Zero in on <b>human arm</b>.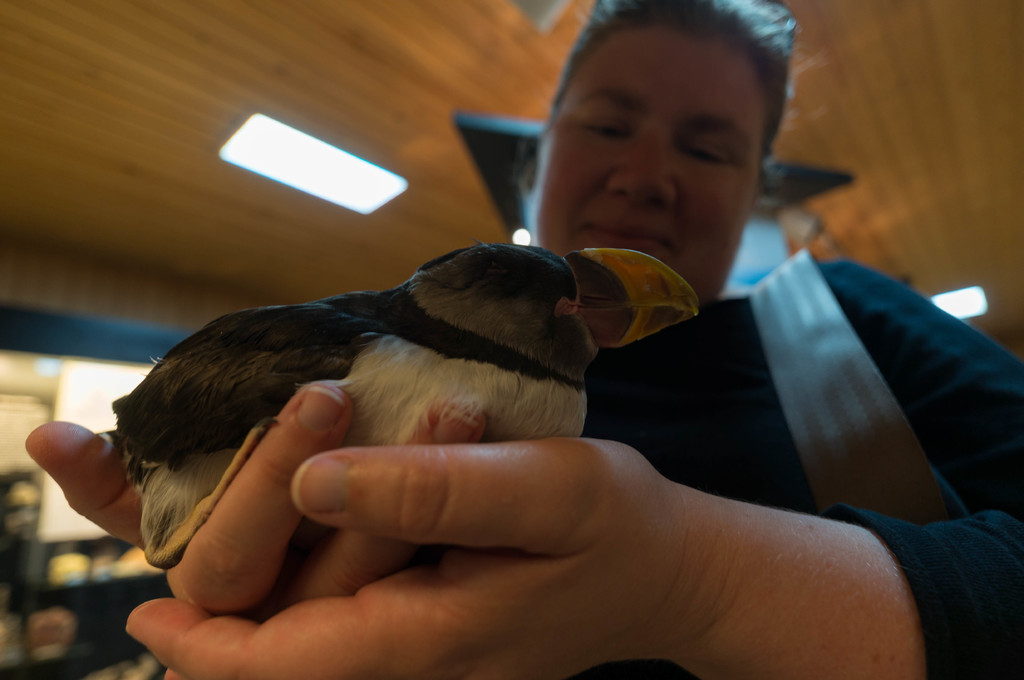
Zeroed in: x1=118 y1=430 x2=923 y2=679.
